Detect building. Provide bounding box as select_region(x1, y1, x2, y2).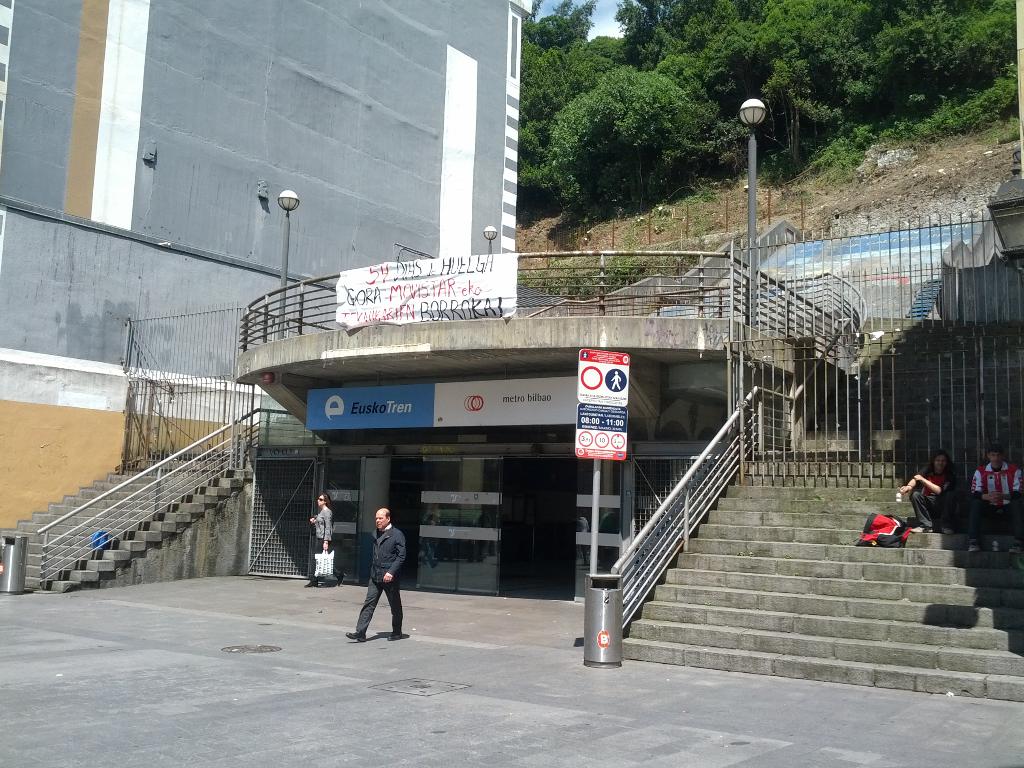
select_region(0, 0, 534, 534).
